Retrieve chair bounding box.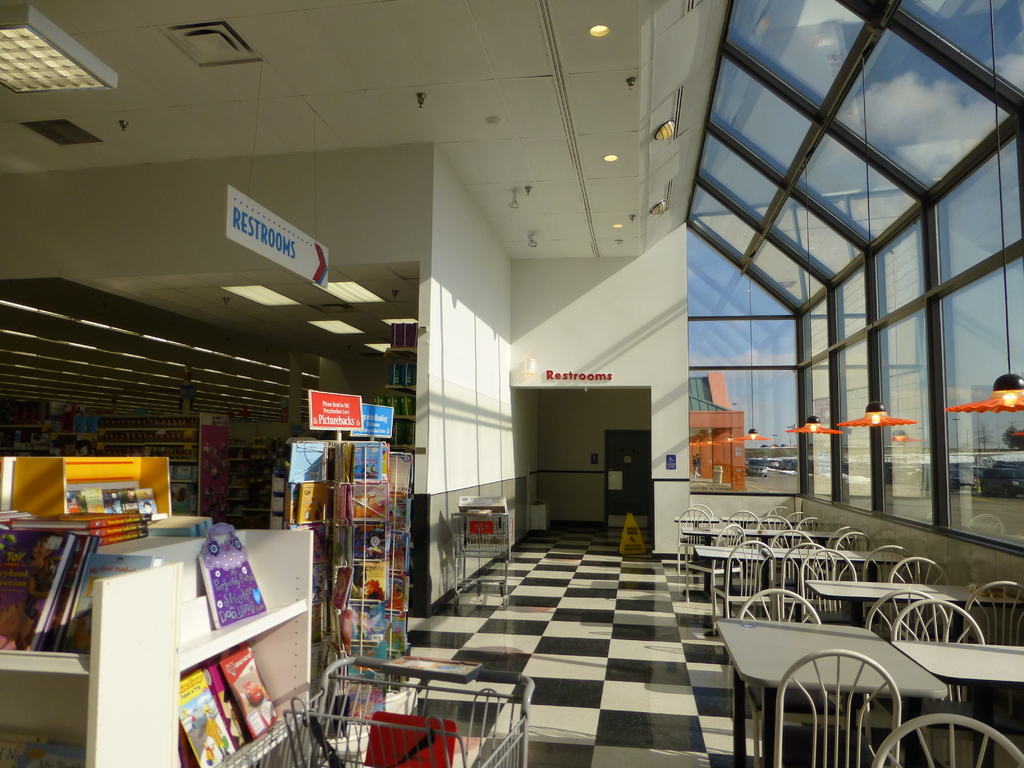
Bounding box: [758, 512, 797, 549].
